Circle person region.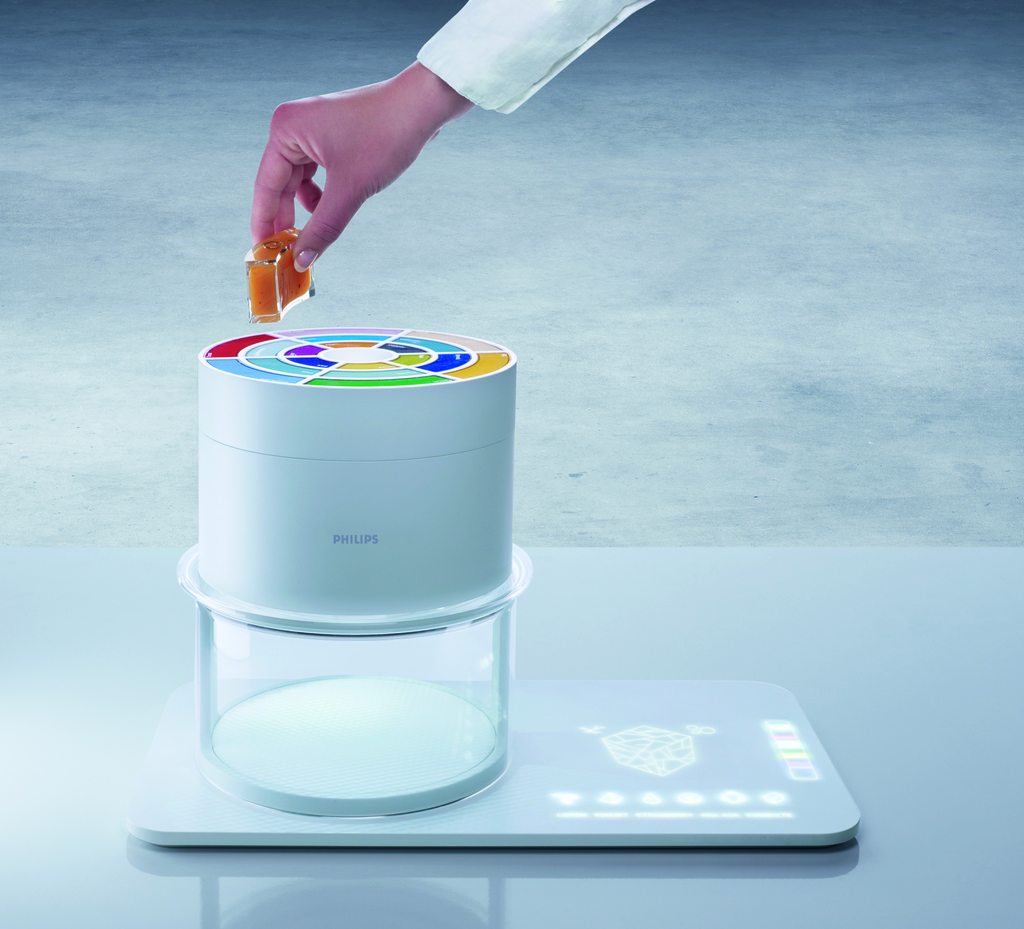
Region: pyautogui.locateOnScreen(250, 0, 660, 275).
